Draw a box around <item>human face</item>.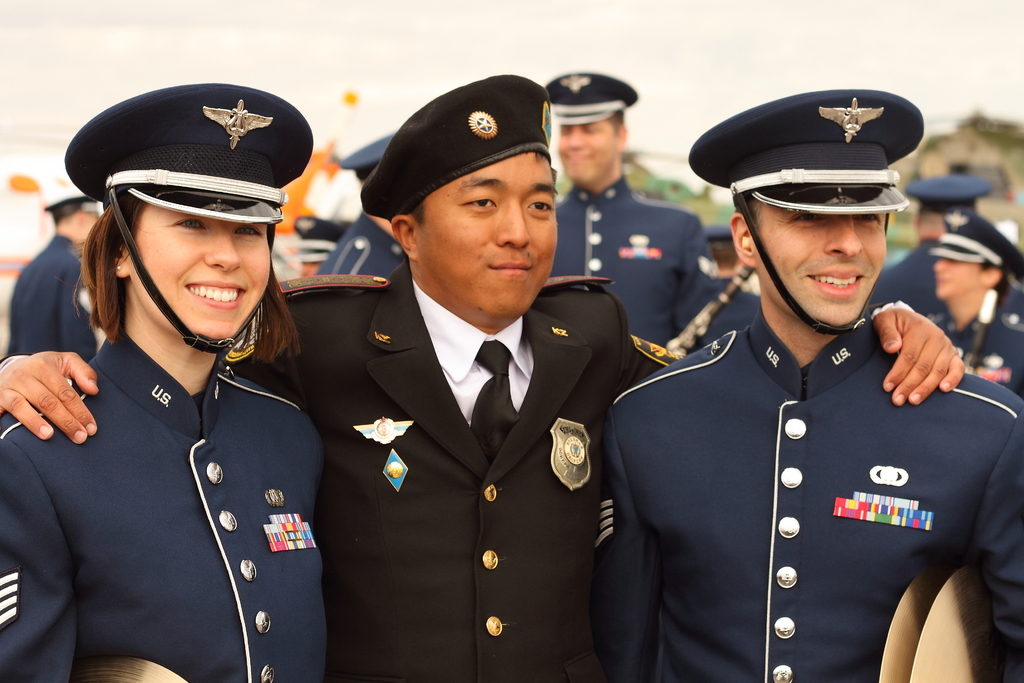
locate(561, 122, 619, 183).
